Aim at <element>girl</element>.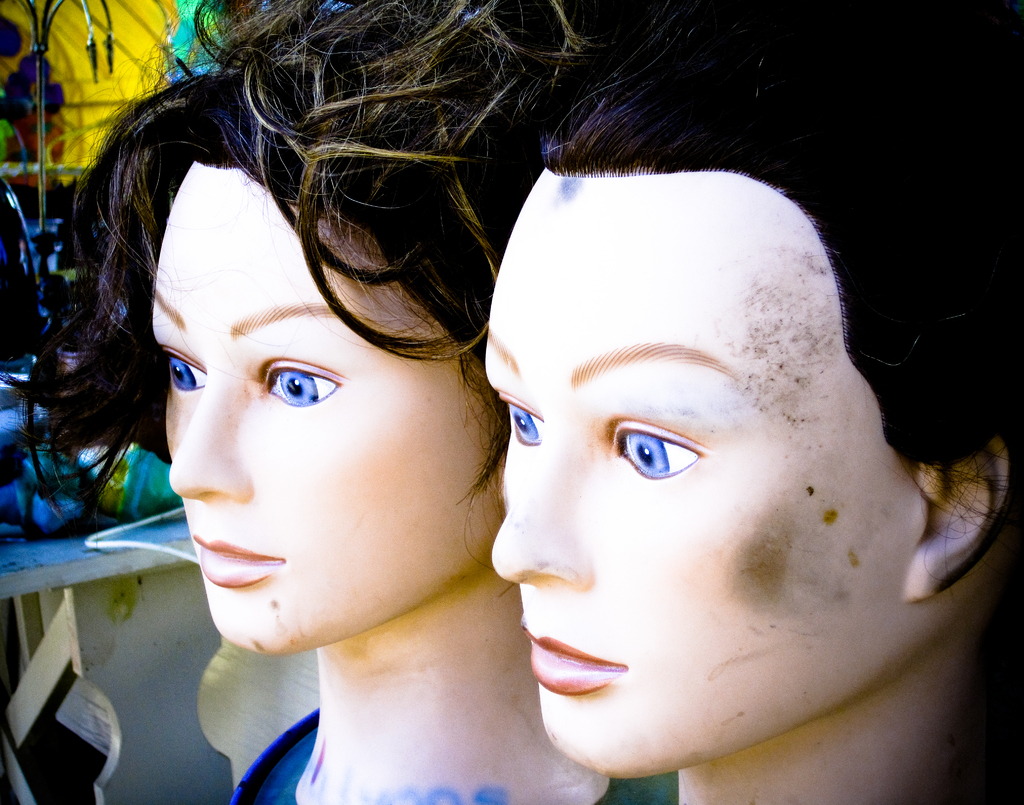
Aimed at x1=465 y1=1 x2=1023 y2=804.
